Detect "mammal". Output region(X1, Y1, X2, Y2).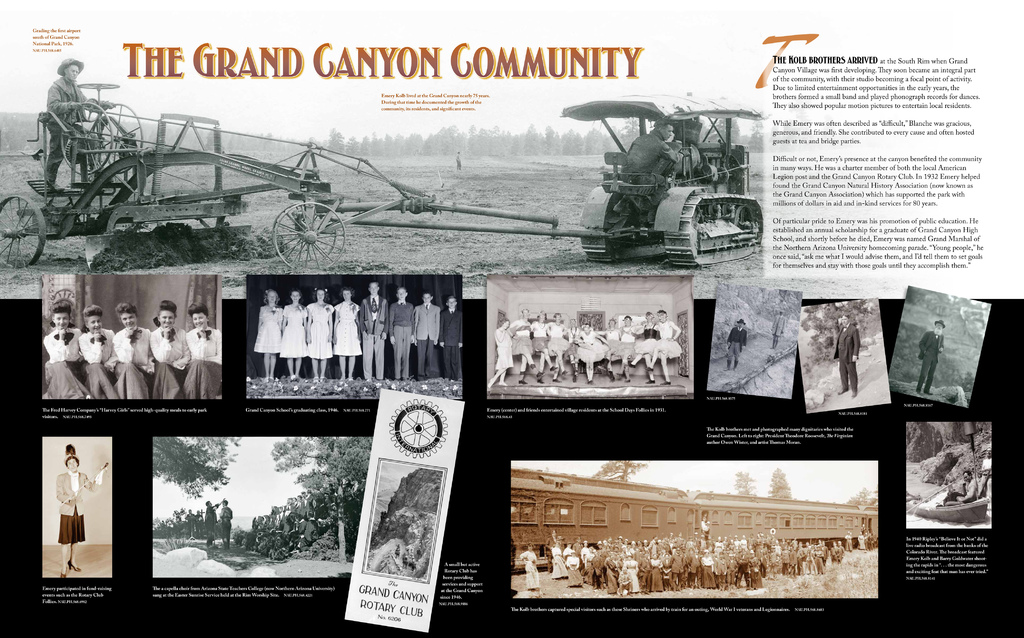
region(507, 305, 536, 387).
